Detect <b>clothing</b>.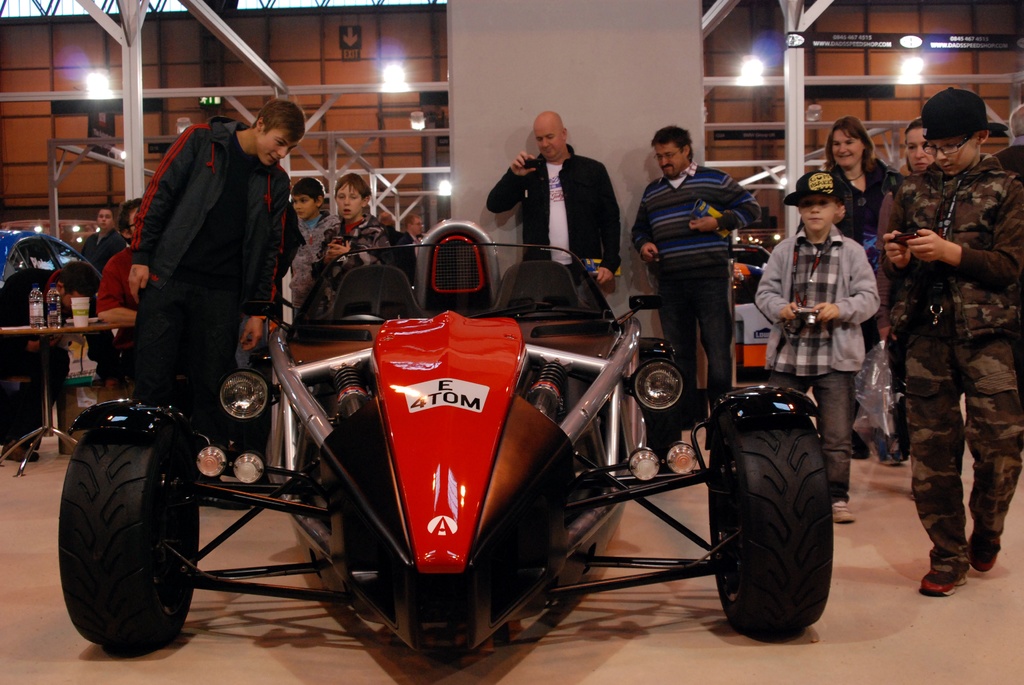
Detected at [317, 210, 392, 275].
